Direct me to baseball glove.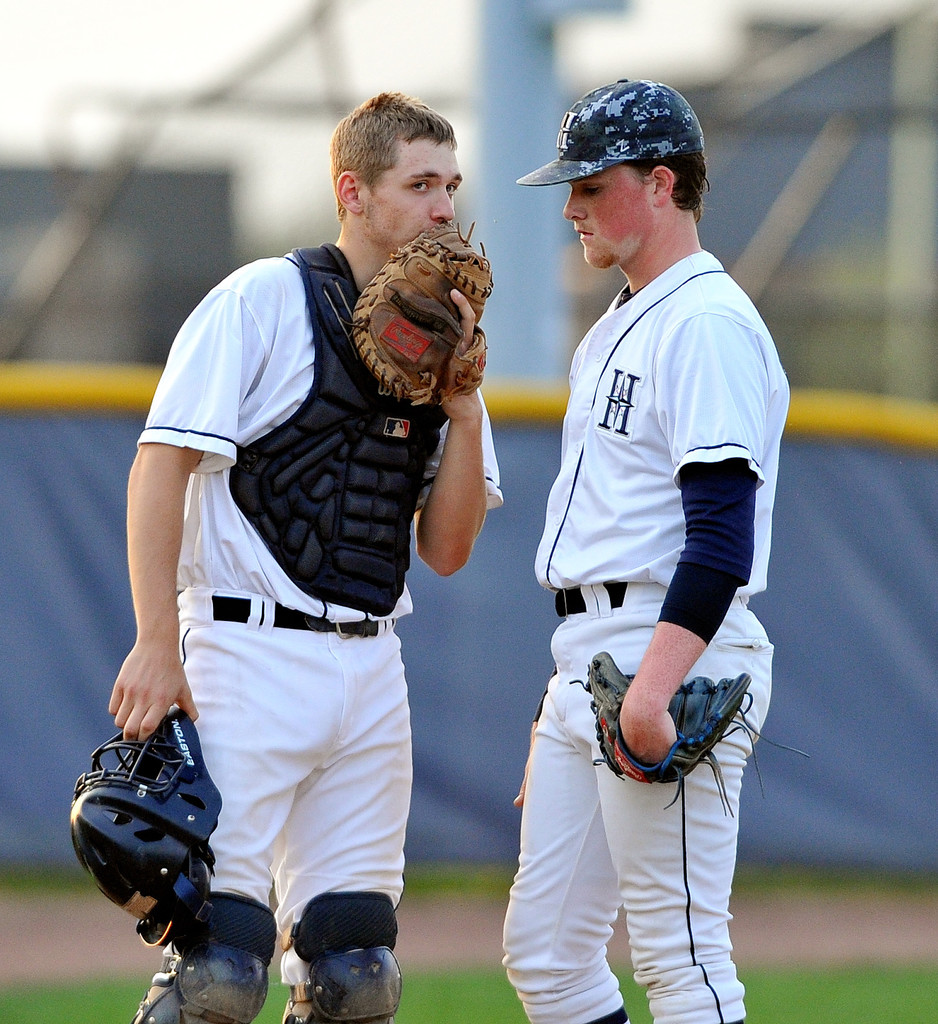
Direction: (left=565, top=648, right=812, bottom=818).
